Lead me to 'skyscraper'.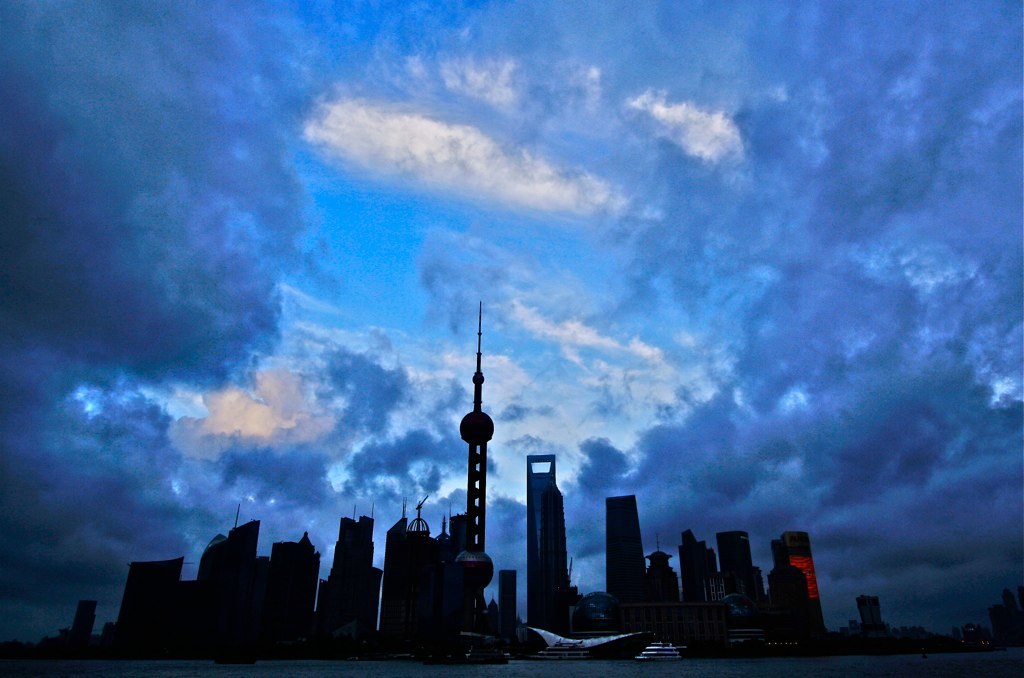
Lead to (left=713, top=529, right=771, bottom=594).
